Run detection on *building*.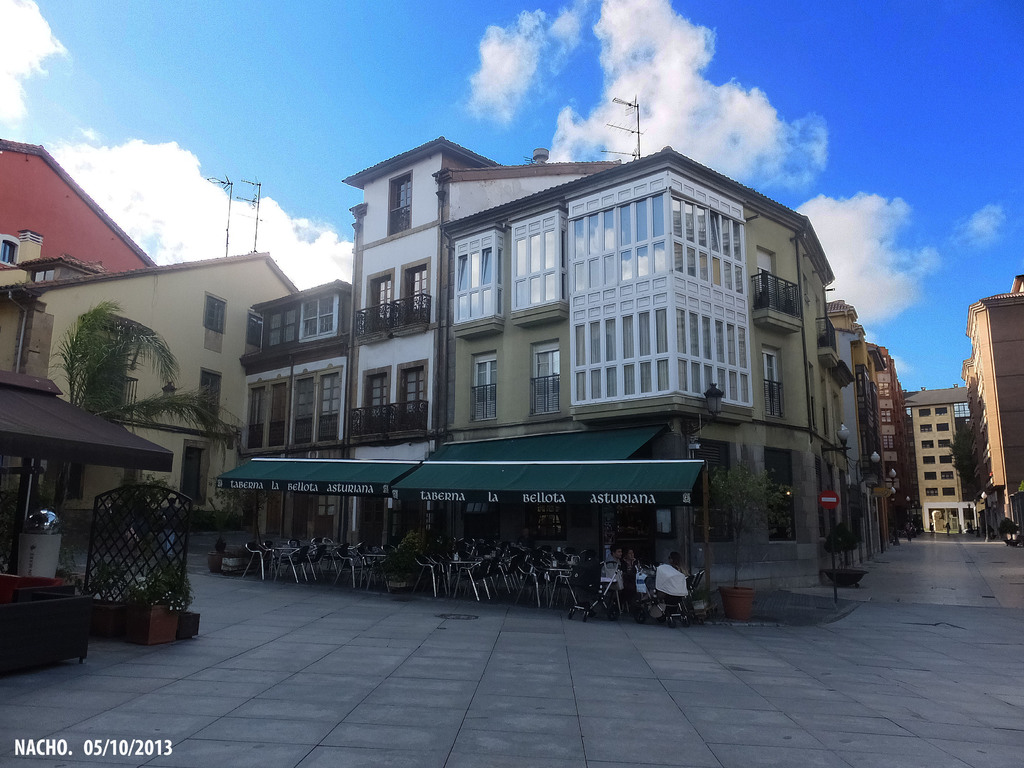
Result: box(242, 137, 854, 588).
